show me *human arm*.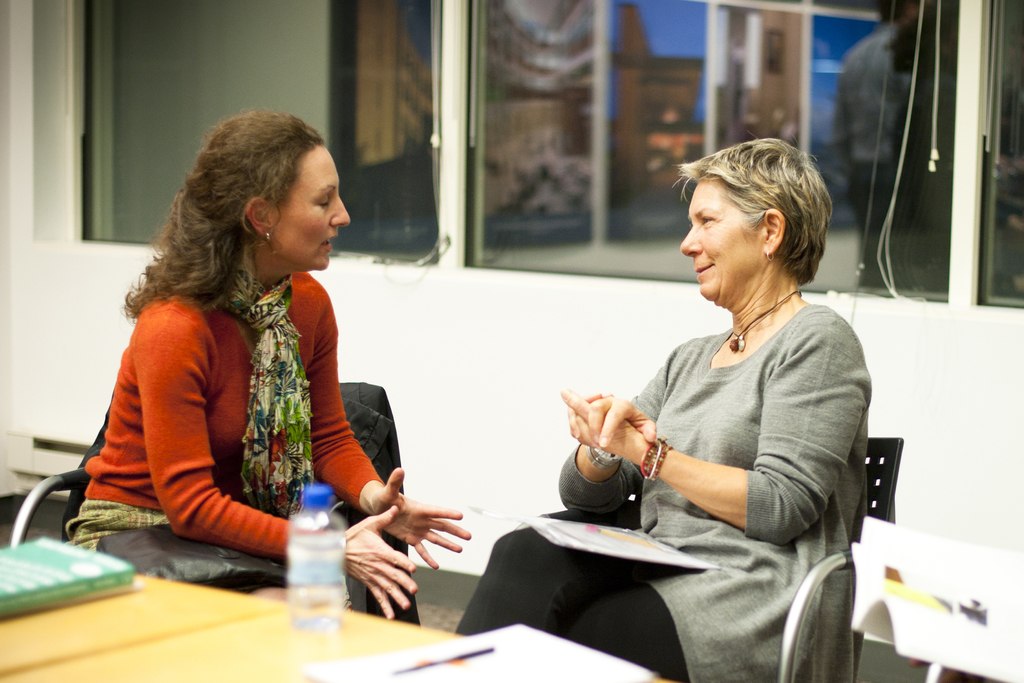
*human arm* is here: (562, 322, 868, 541).
